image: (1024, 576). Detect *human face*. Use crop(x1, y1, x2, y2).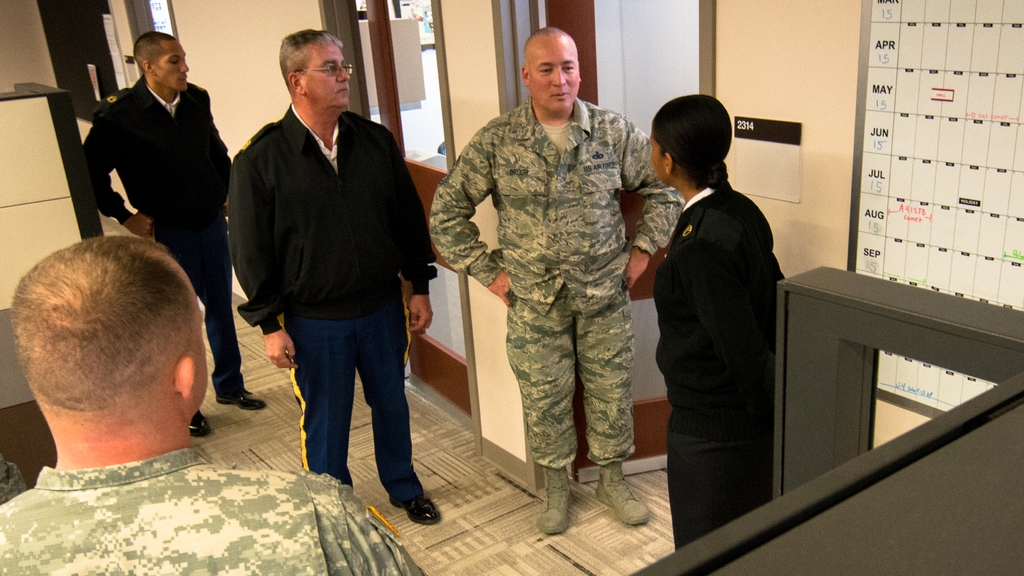
crop(157, 38, 188, 92).
